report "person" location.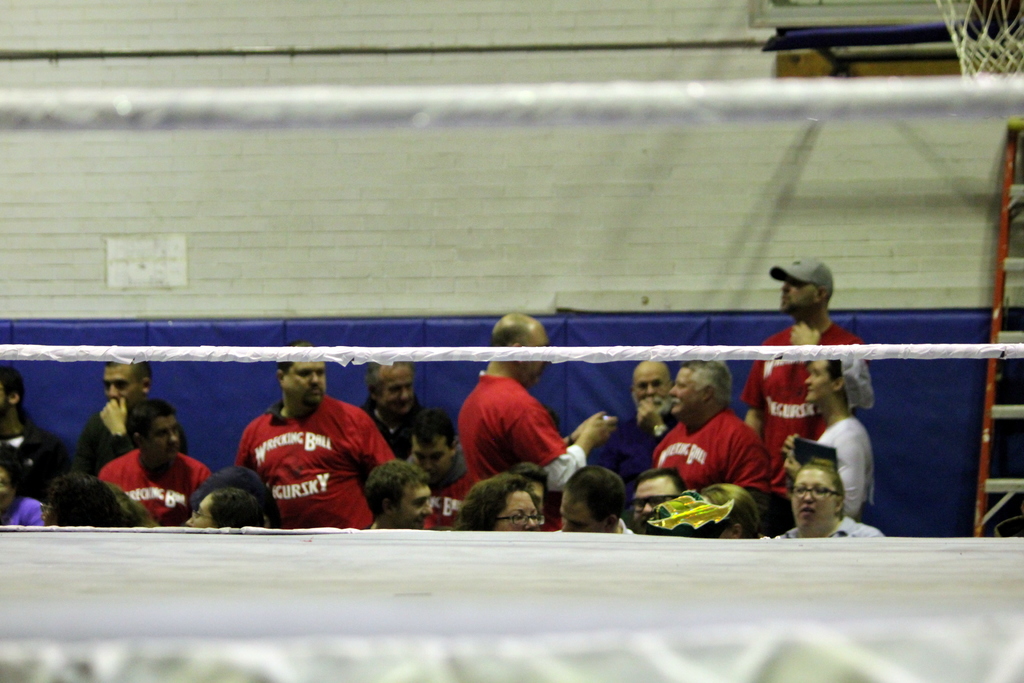
Report: 634, 349, 673, 454.
